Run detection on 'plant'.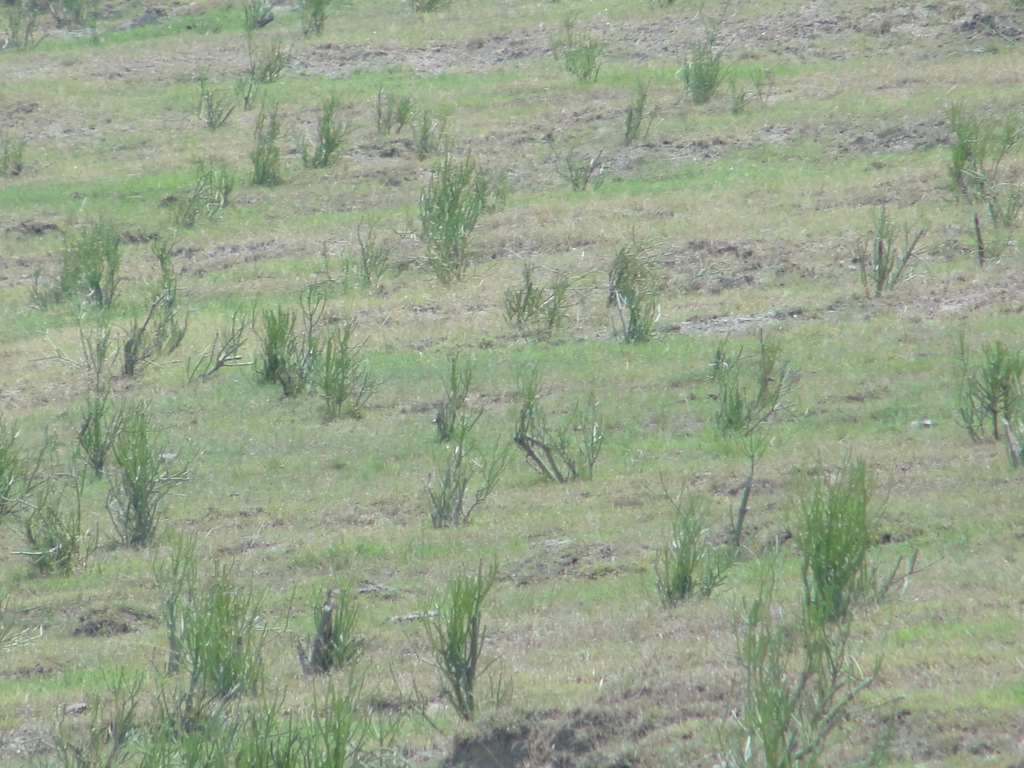
Result: select_region(715, 547, 916, 767).
